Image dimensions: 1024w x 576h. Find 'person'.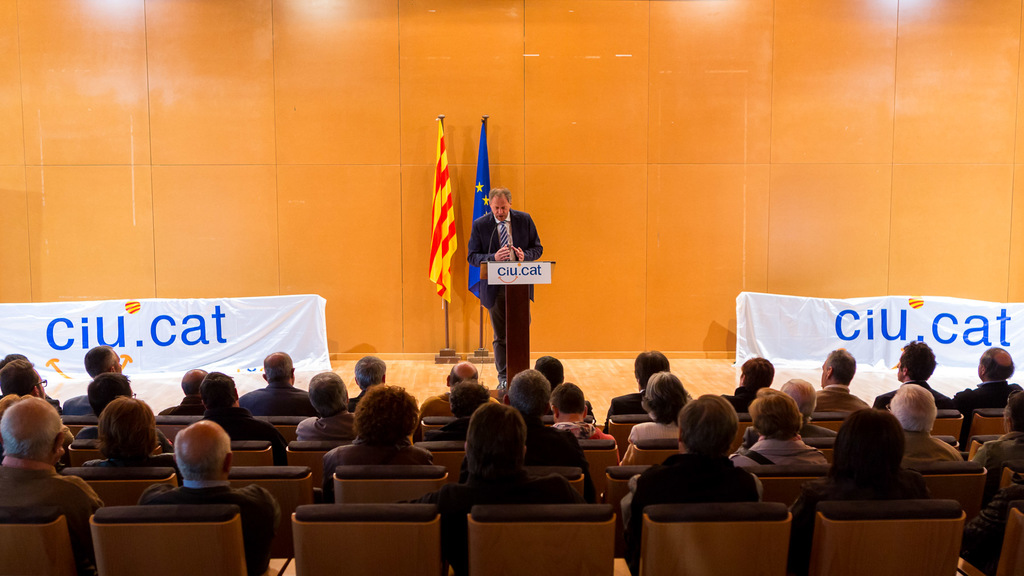
(left=469, top=380, right=594, bottom=490).
